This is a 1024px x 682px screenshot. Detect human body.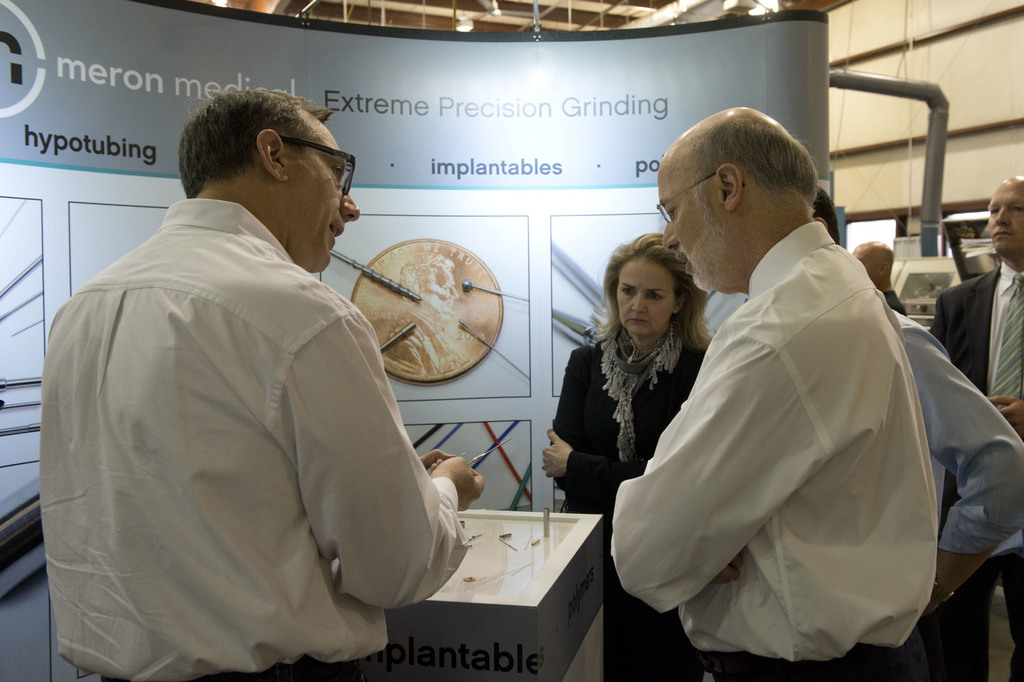
(66,141,407,681).
